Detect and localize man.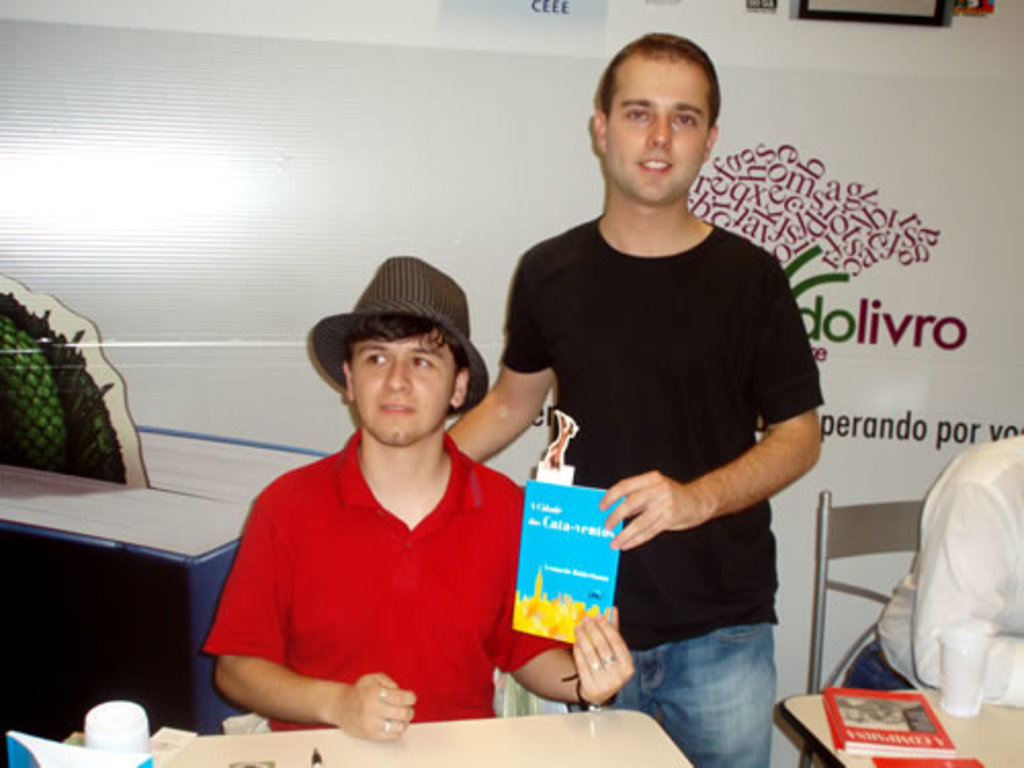
Localized at (203,276,551,752).
